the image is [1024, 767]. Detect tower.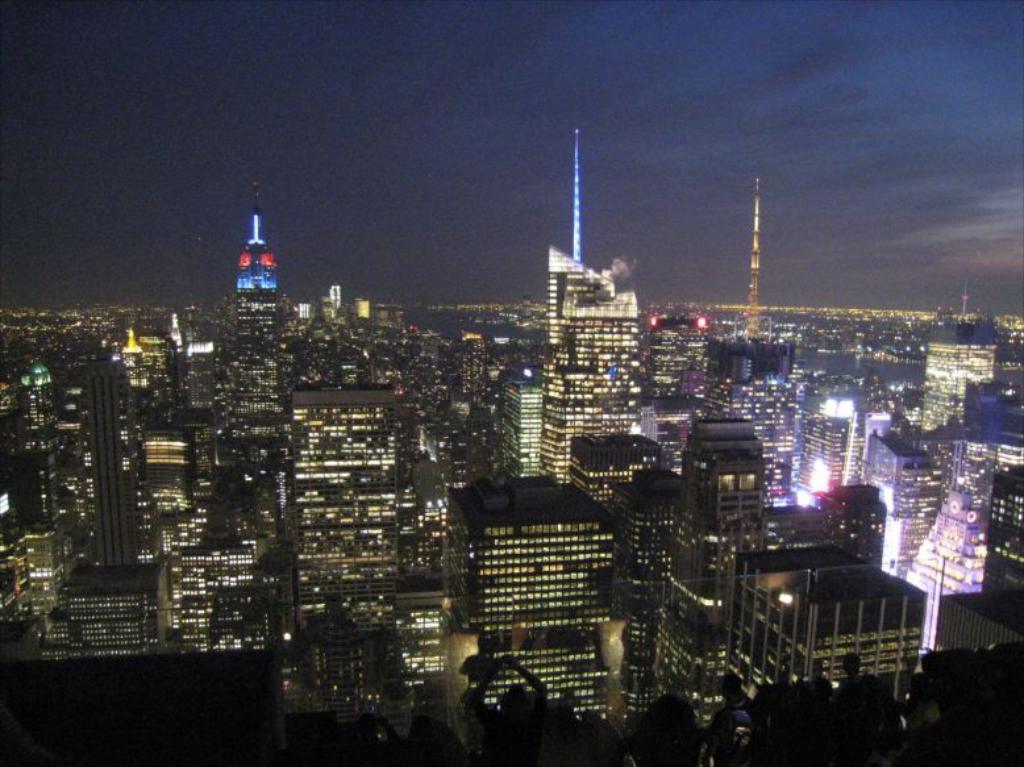
Detection: bbox(225, 197, 275, 422).
